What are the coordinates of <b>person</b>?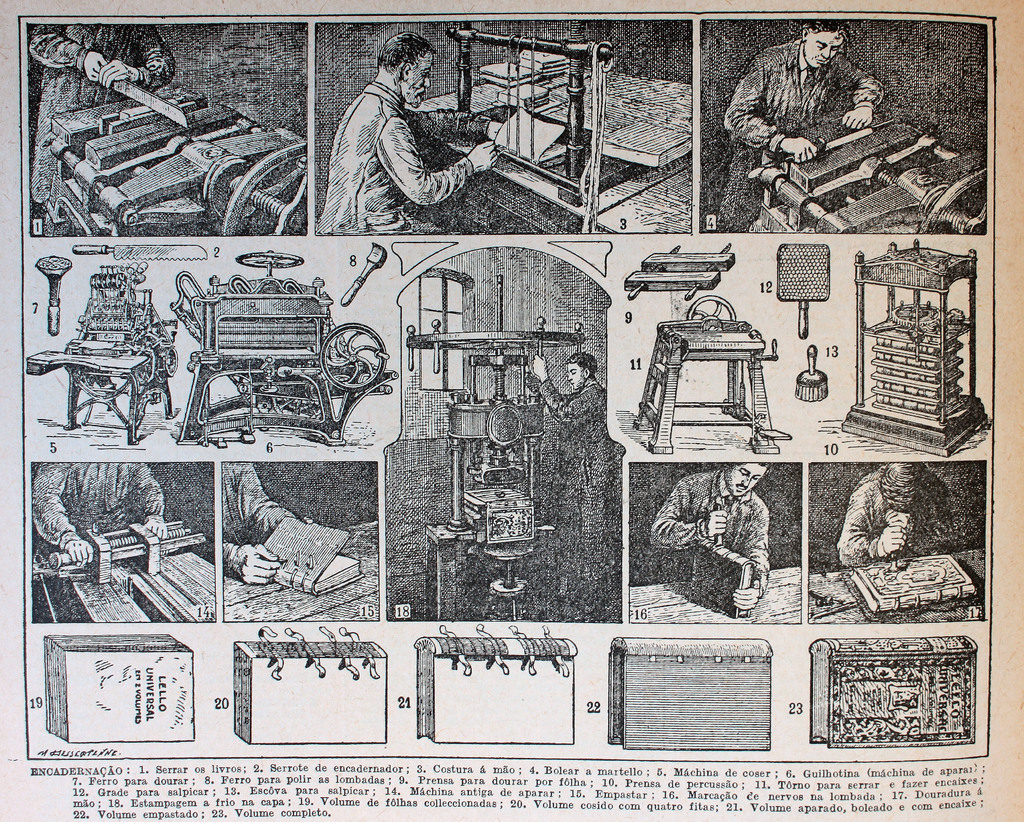
529:351:621:620.
